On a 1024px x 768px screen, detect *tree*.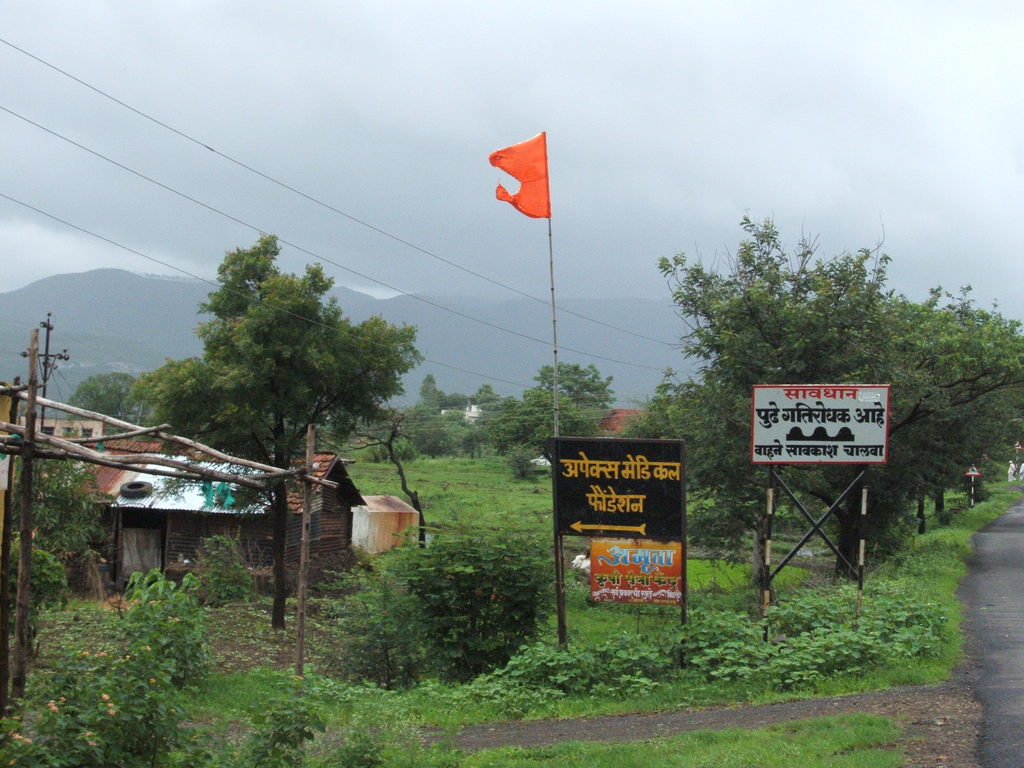
box(437, 356, 612, 455).
